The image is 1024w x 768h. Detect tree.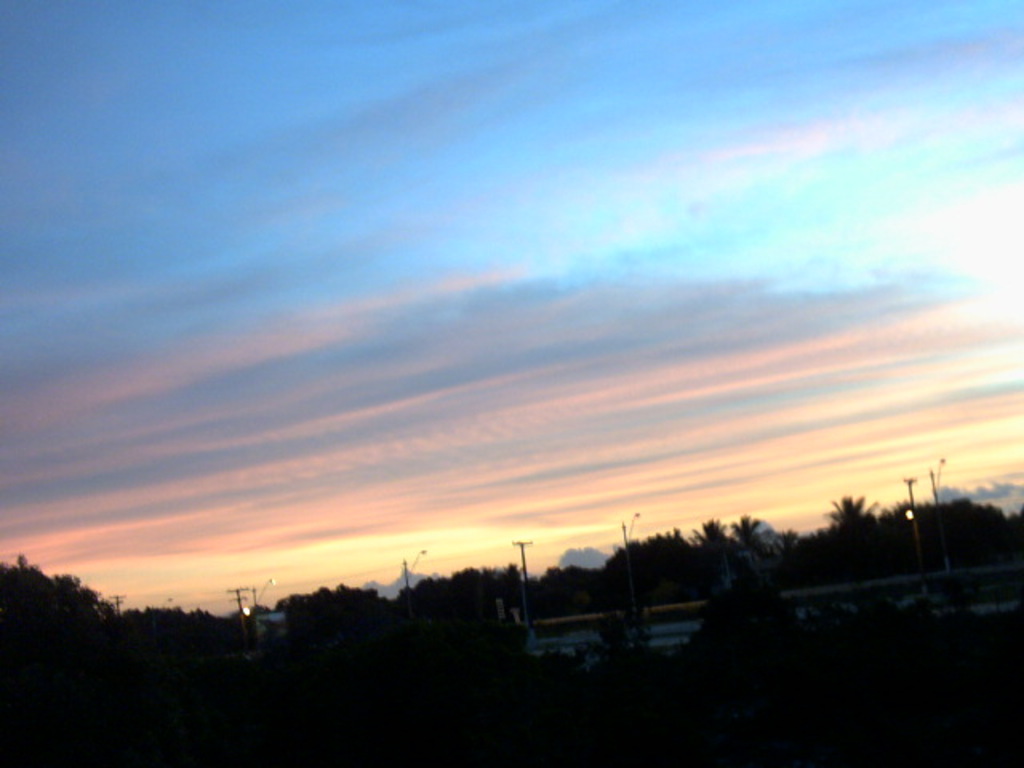
Detection: pyautogui.locateOnScreen(723, 512, 760, 562).
